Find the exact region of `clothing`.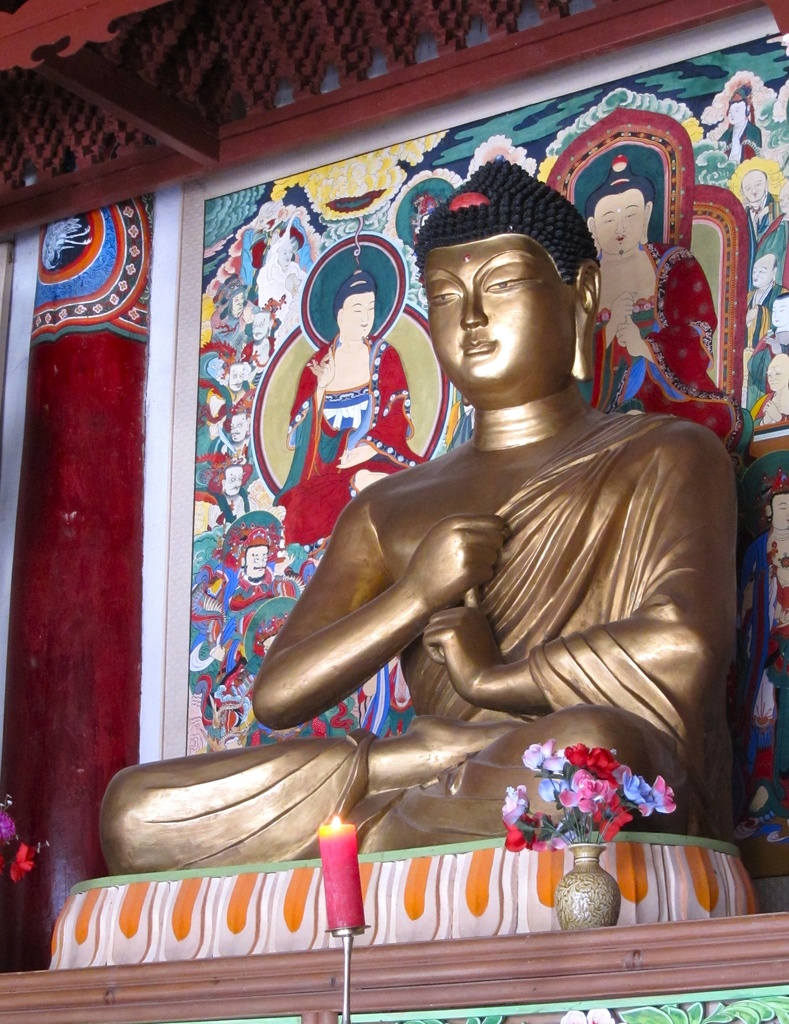
Exact region: (left=238, top=335, right=273, bottom=383).
